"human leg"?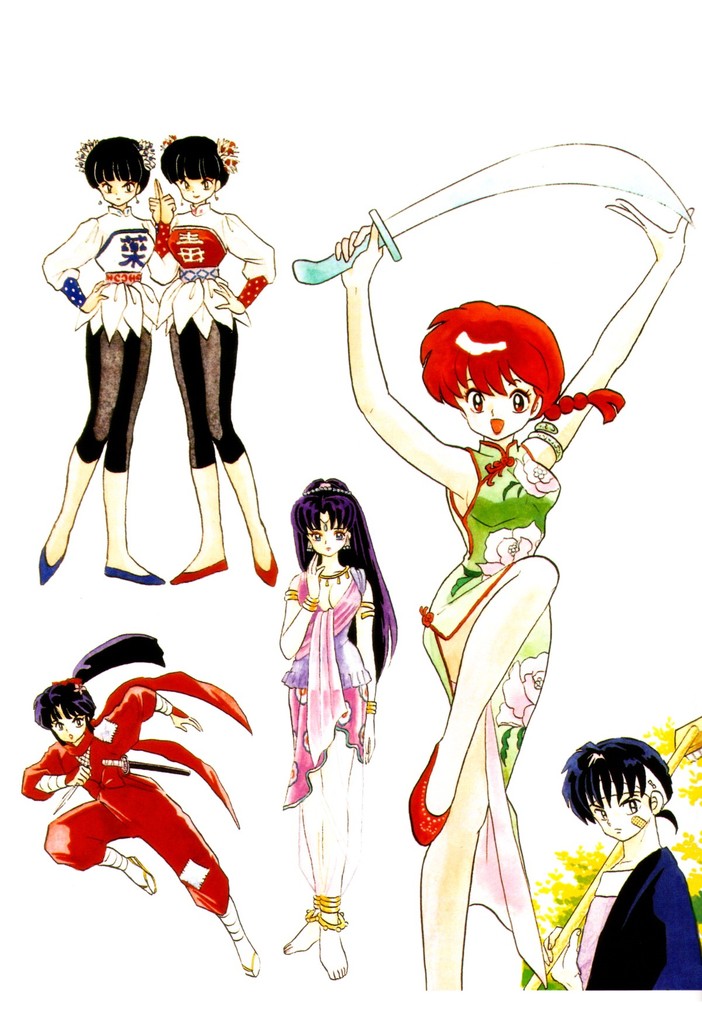
rect(323, 674, 368, 980)
